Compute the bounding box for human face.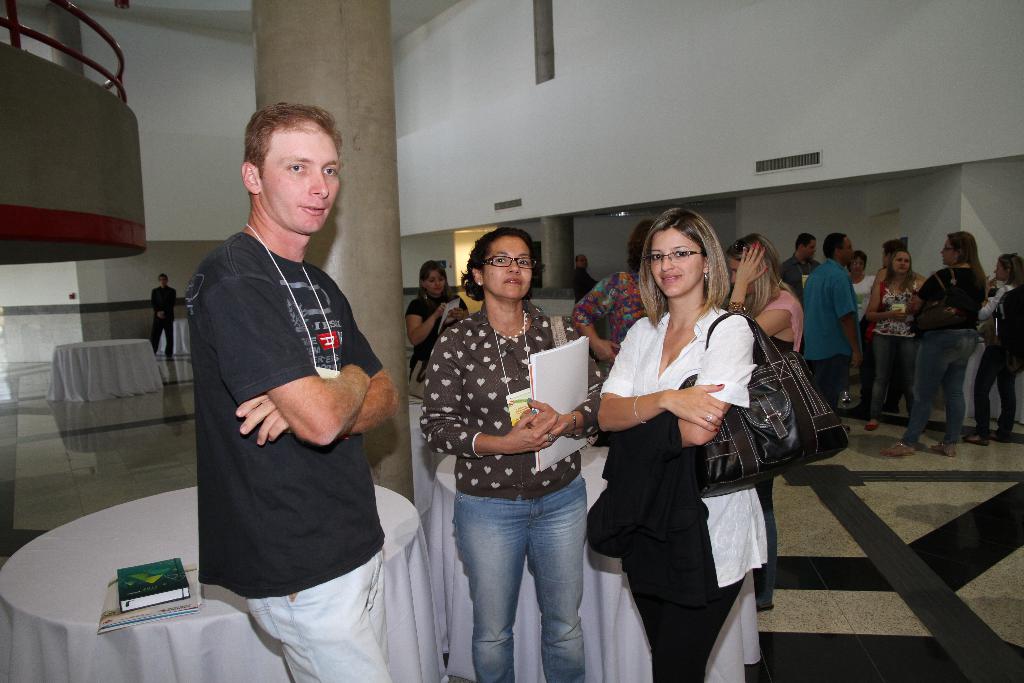
[x1=991, y1=258, x2=1009, y2=282].
